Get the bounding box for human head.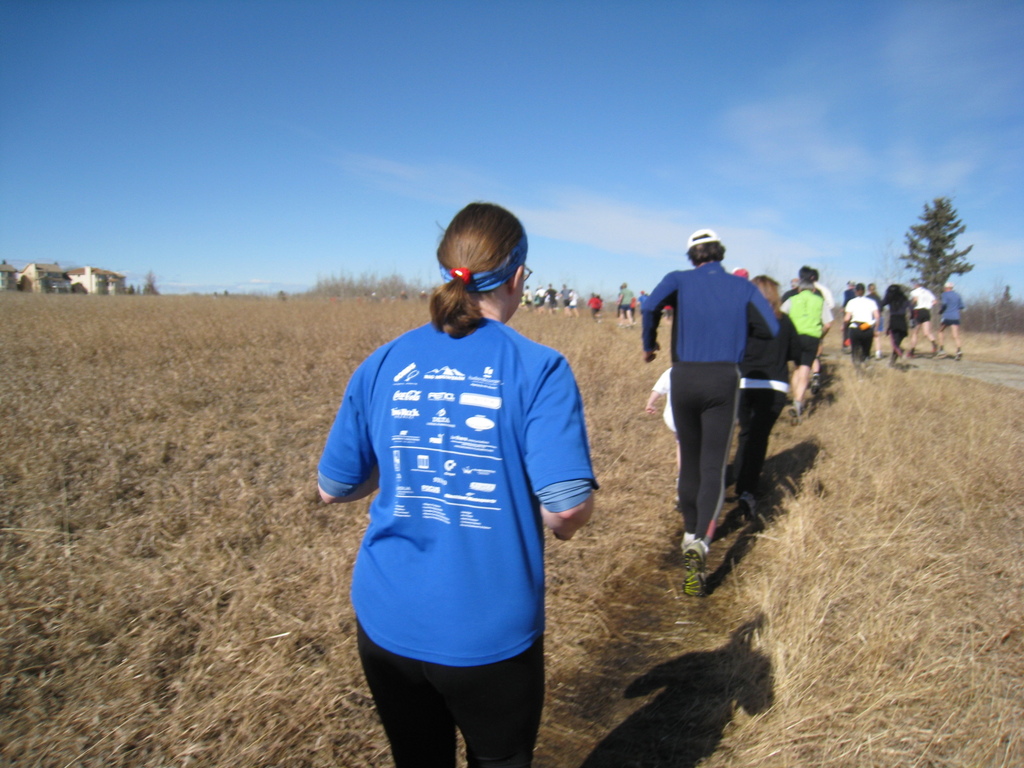
pyautogui.locateOnScreen(749, 274, 780, 308).
